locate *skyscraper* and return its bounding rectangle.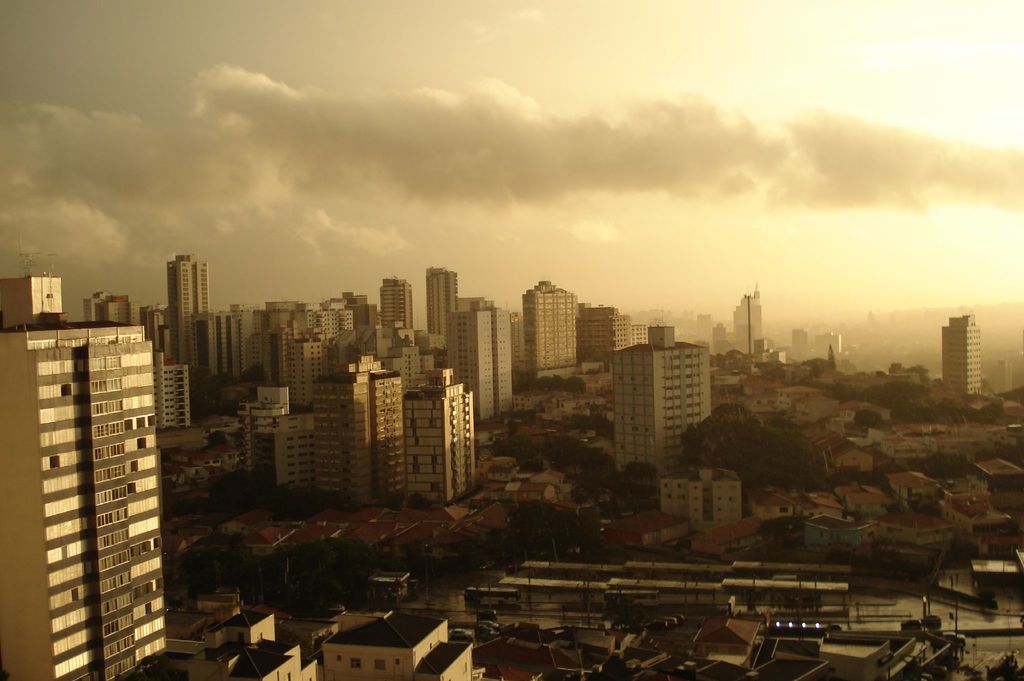
select_region(244, 407, 321, 495).
